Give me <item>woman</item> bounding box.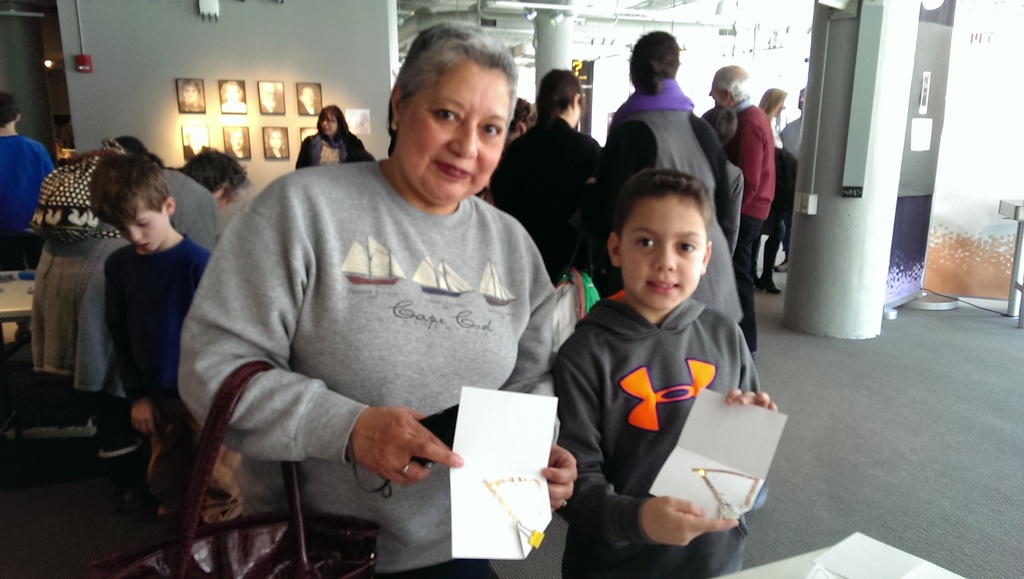
select_region(757, 81, 802, 298).
